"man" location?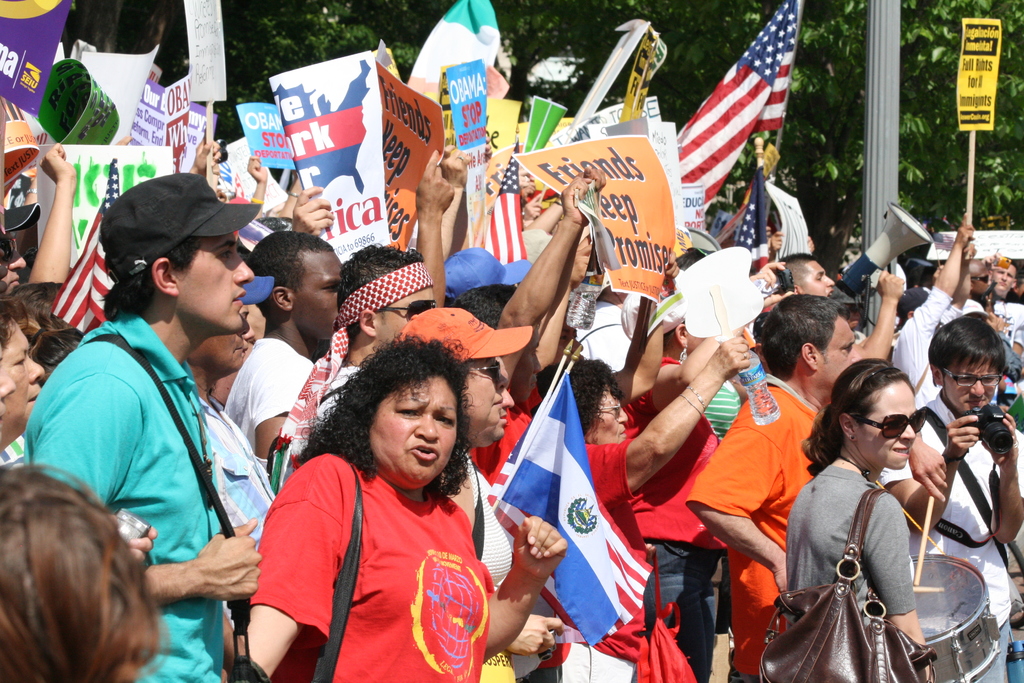
pyautogui.locateOnScreen(24, 172, 264, 682)
